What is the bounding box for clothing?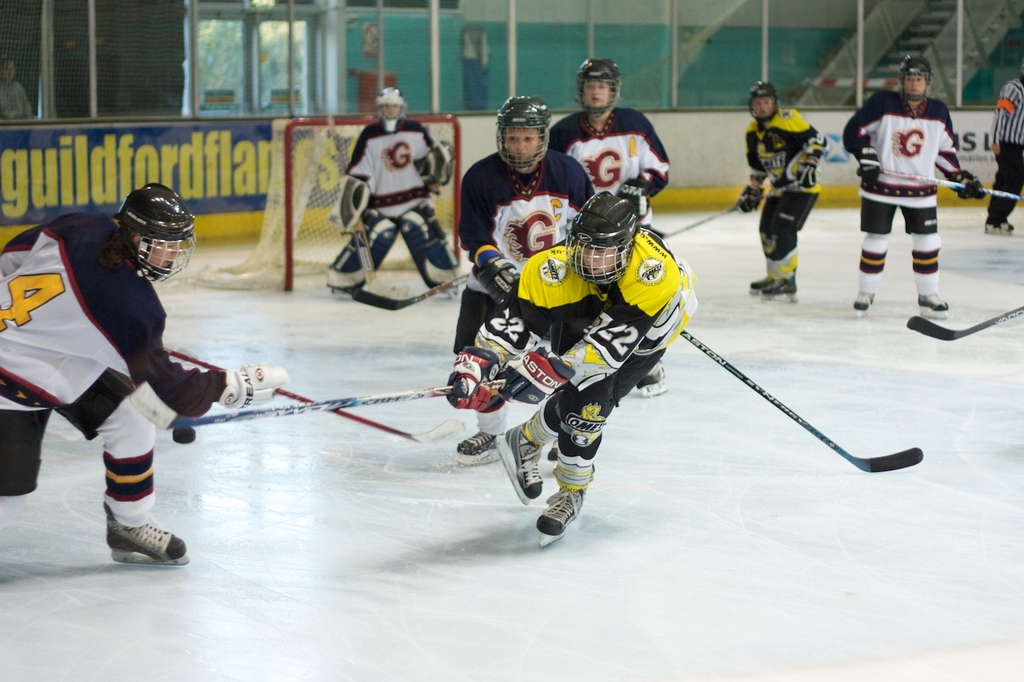
(x1=986, y1=79, x2=1023, y2=227).
